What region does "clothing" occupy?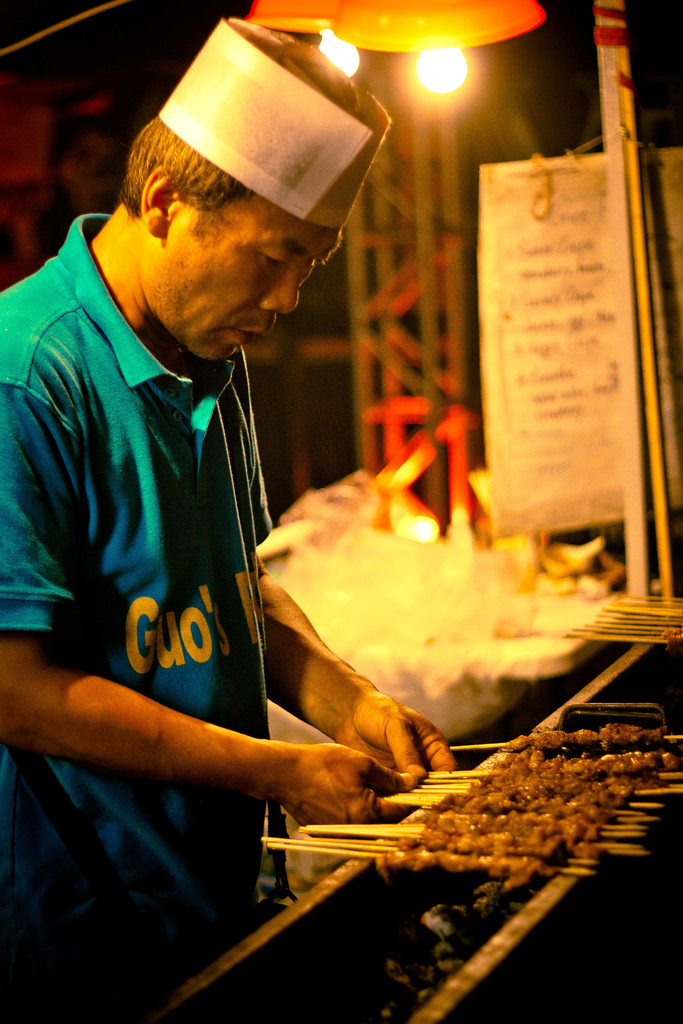
x1=0 y1=211 x2=270 y2=1023.
